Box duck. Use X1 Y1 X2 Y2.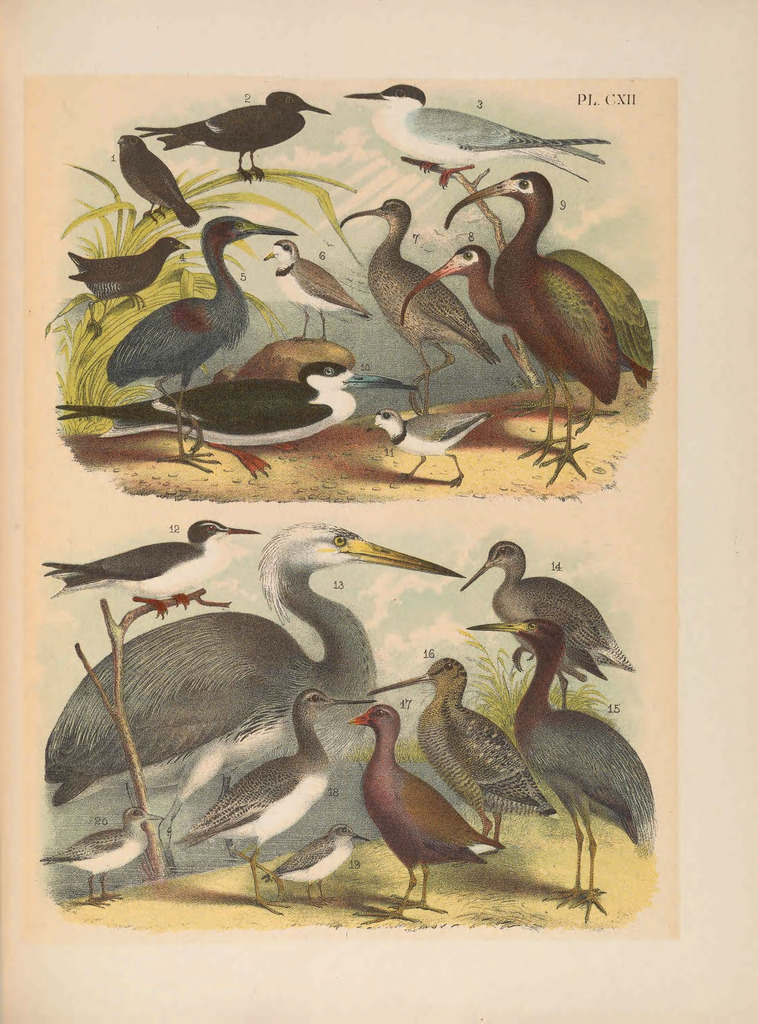
51 520 466 814.
